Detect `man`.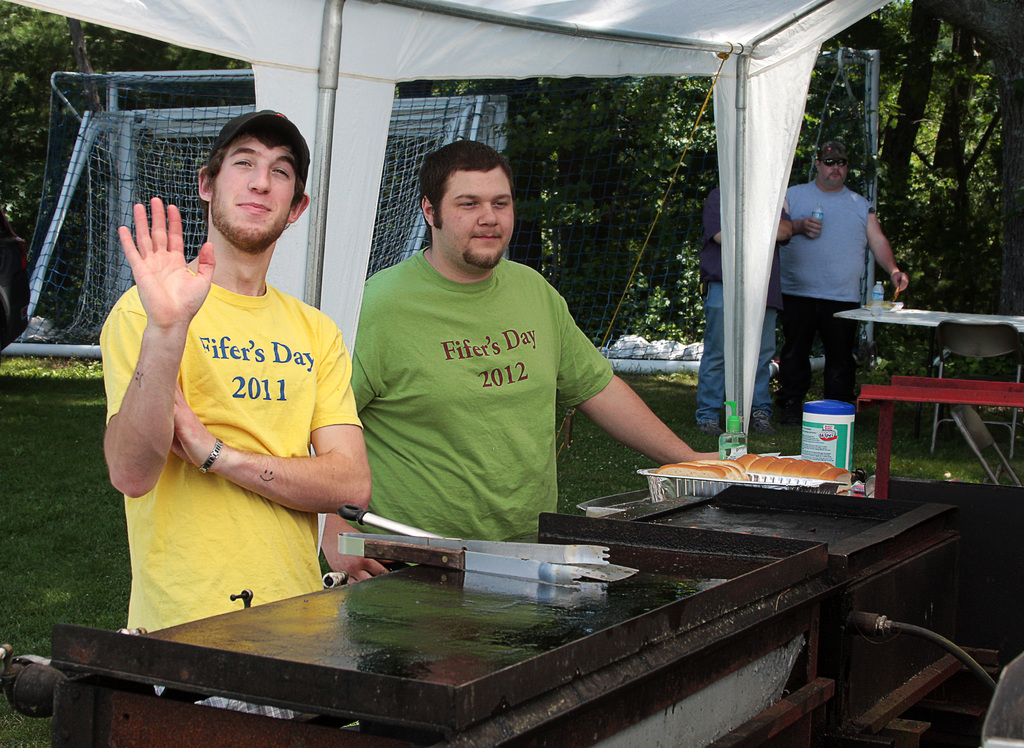
Detected at Rect(699, 182, 781, 437).
